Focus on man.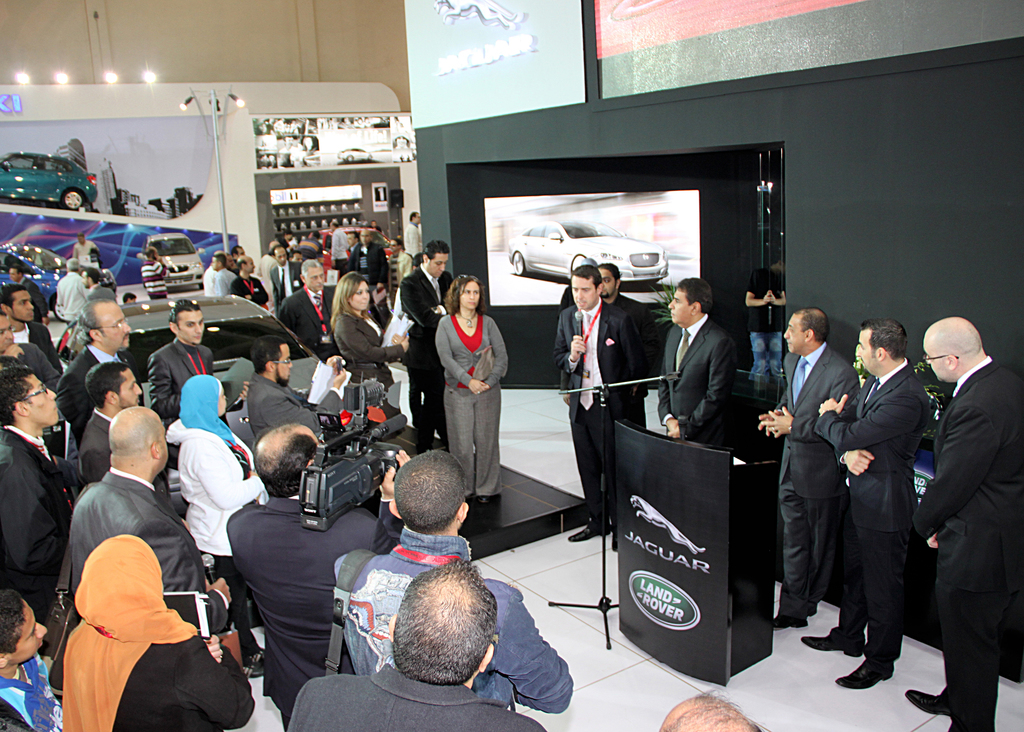
Focused at 550, 264, 645, 542.
